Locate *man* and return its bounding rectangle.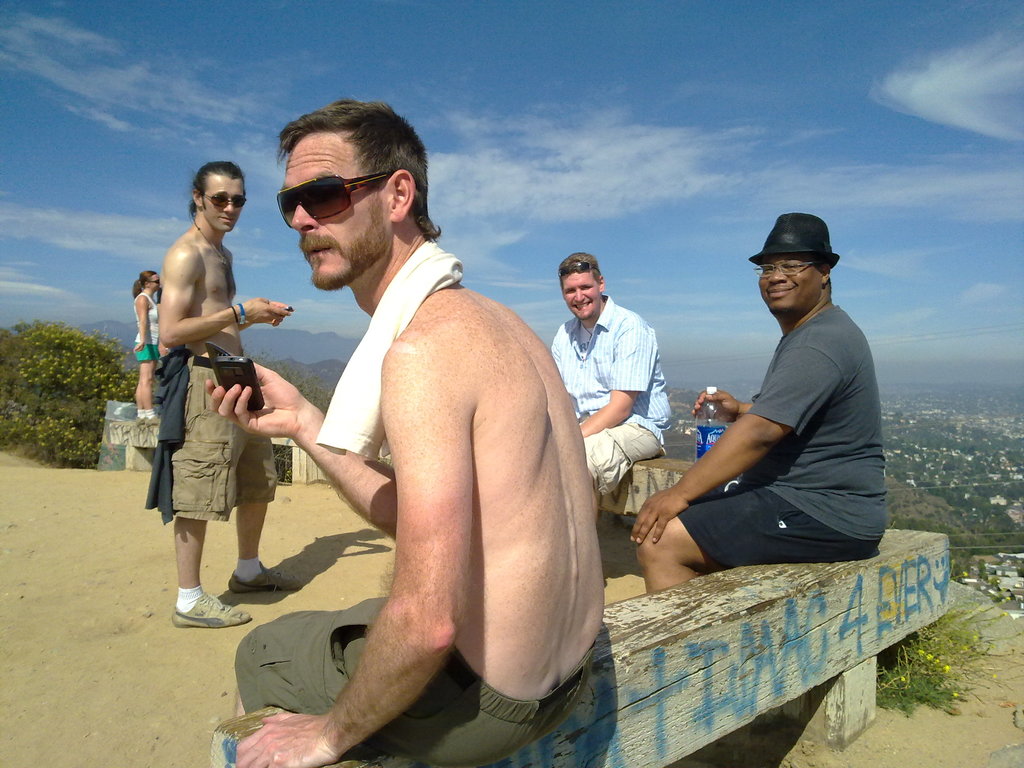
<bbox>549, 249, 664, 487</bbox>.
